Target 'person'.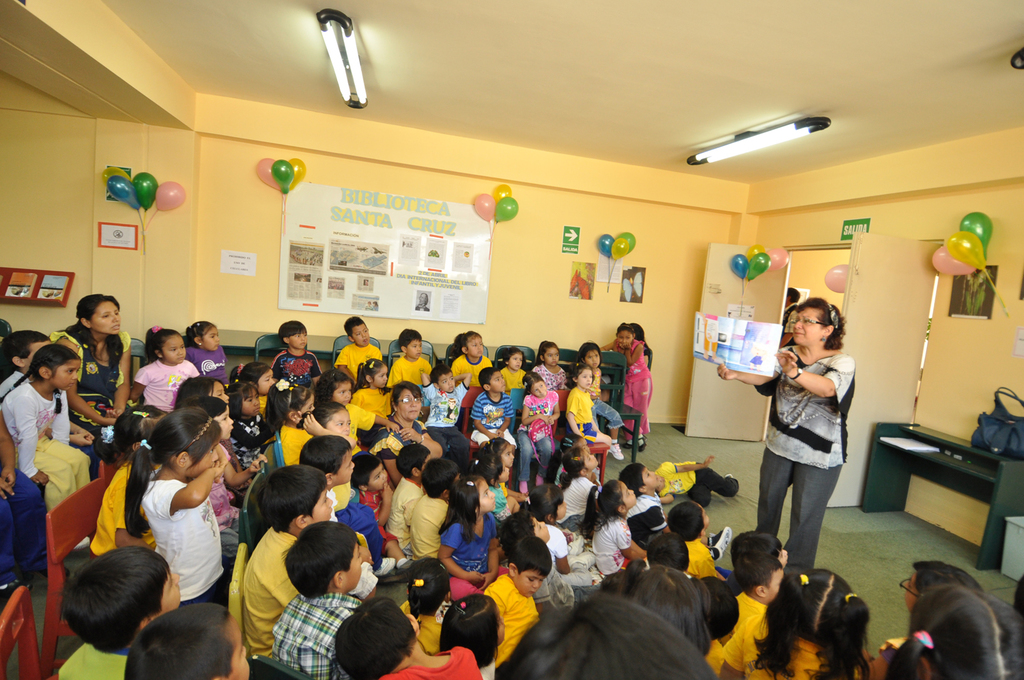
Target region: region(618, 461, 672, 545).
